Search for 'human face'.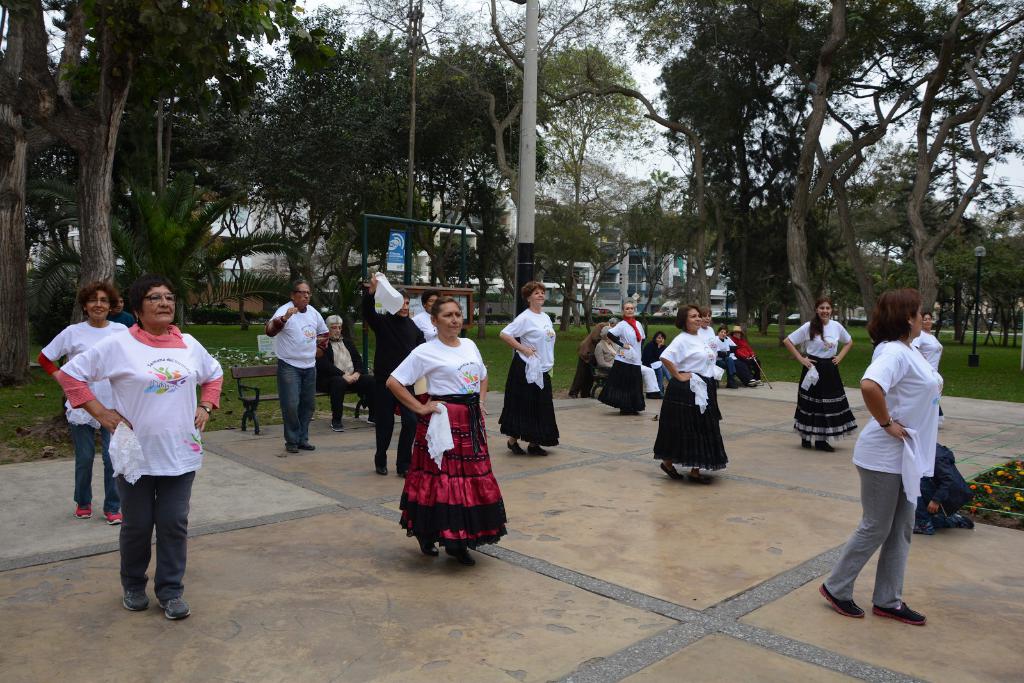
Found at rect(428, 296, 435, 315).
